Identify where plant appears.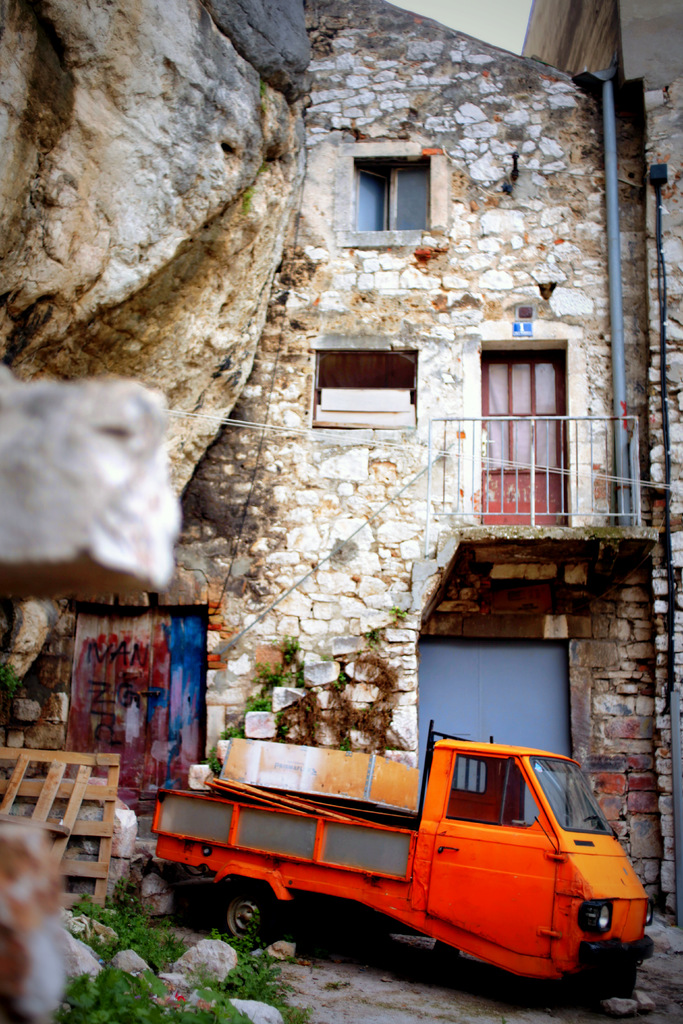
Appears at x1=258 y1=673 x2=275 y2=698.
